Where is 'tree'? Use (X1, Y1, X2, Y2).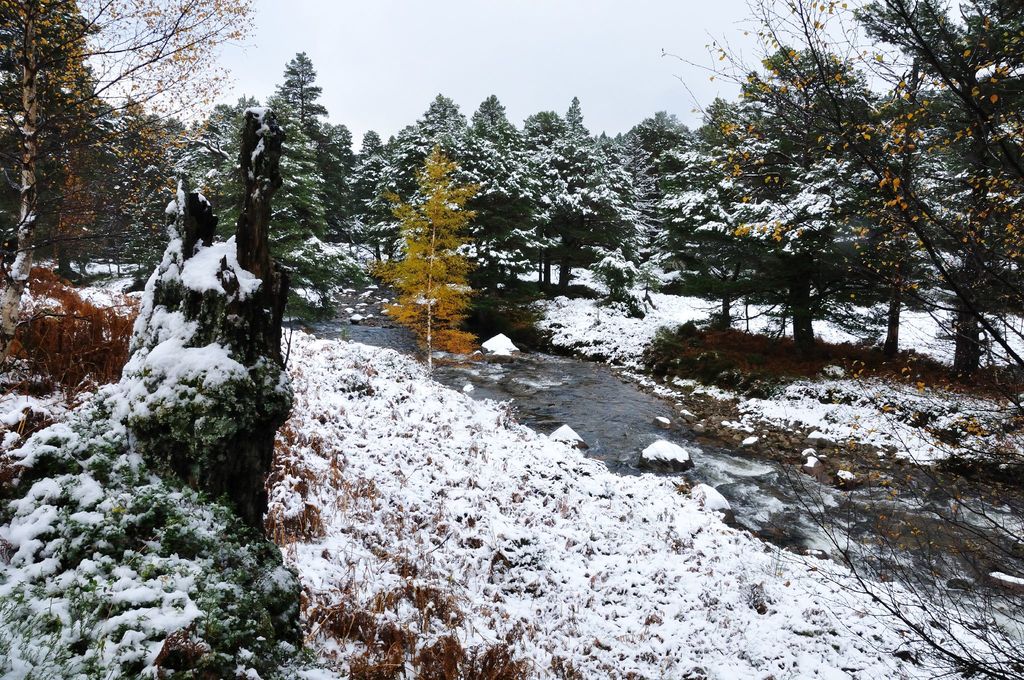
(367, 134, 498, 369).
